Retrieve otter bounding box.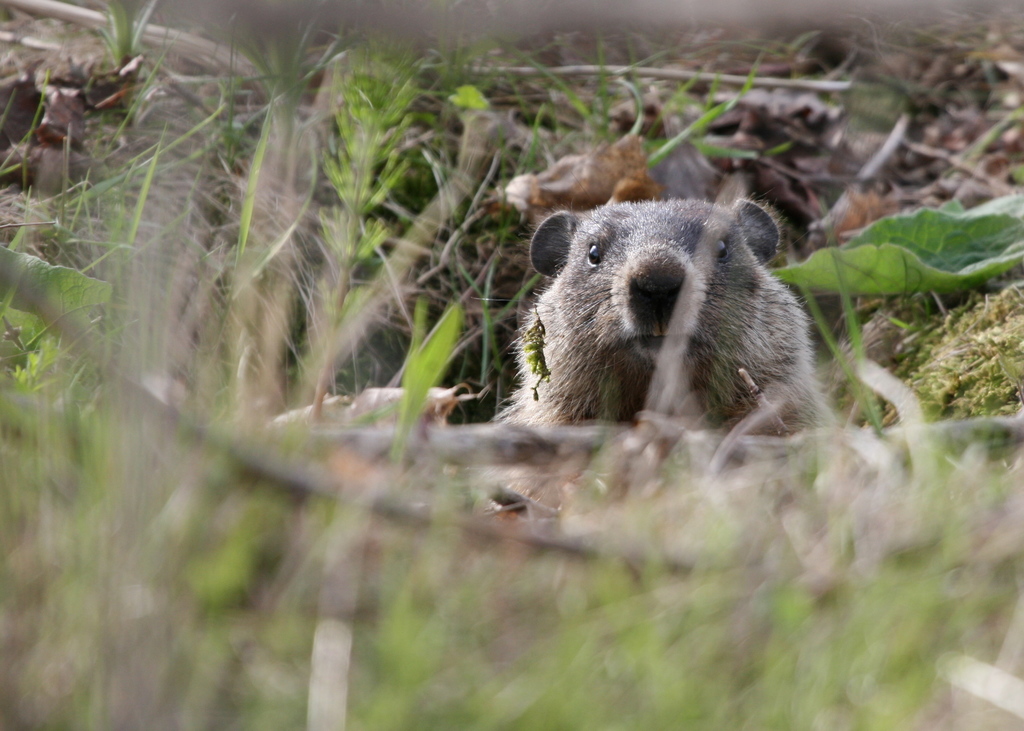
Bounding box: (499,165,849,455).
